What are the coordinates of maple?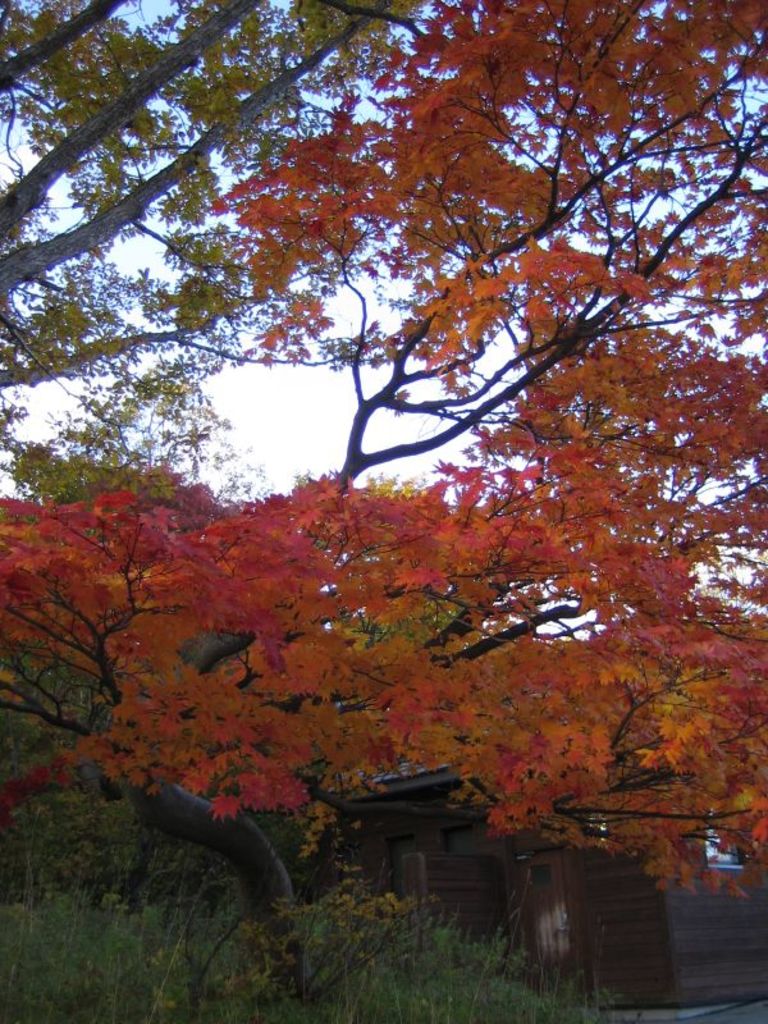
<region>0, 0, 767, 1023</region>.
